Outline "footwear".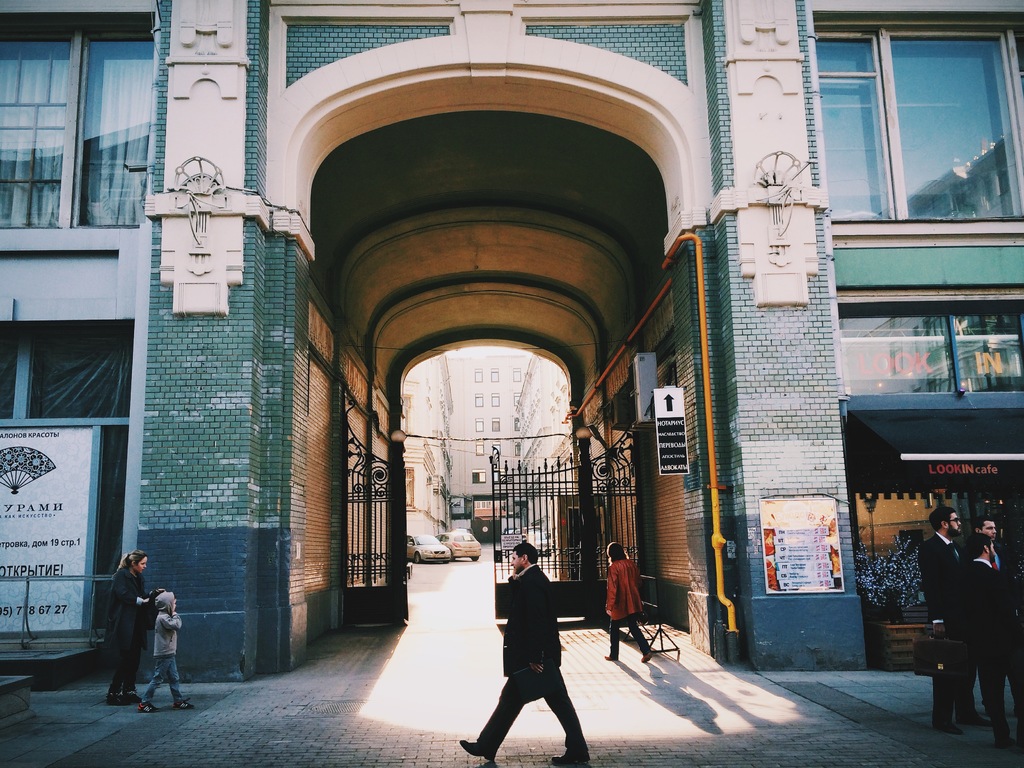
Outline: 942,726,963,736.
